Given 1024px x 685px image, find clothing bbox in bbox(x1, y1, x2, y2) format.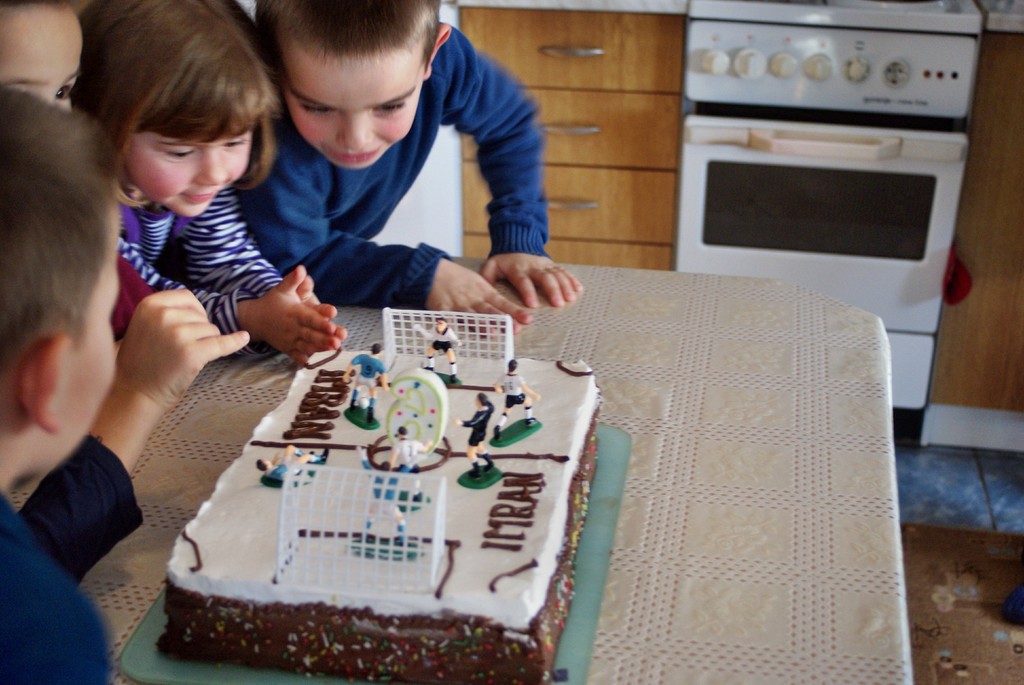
bbox(0, 492, 109, 681).
